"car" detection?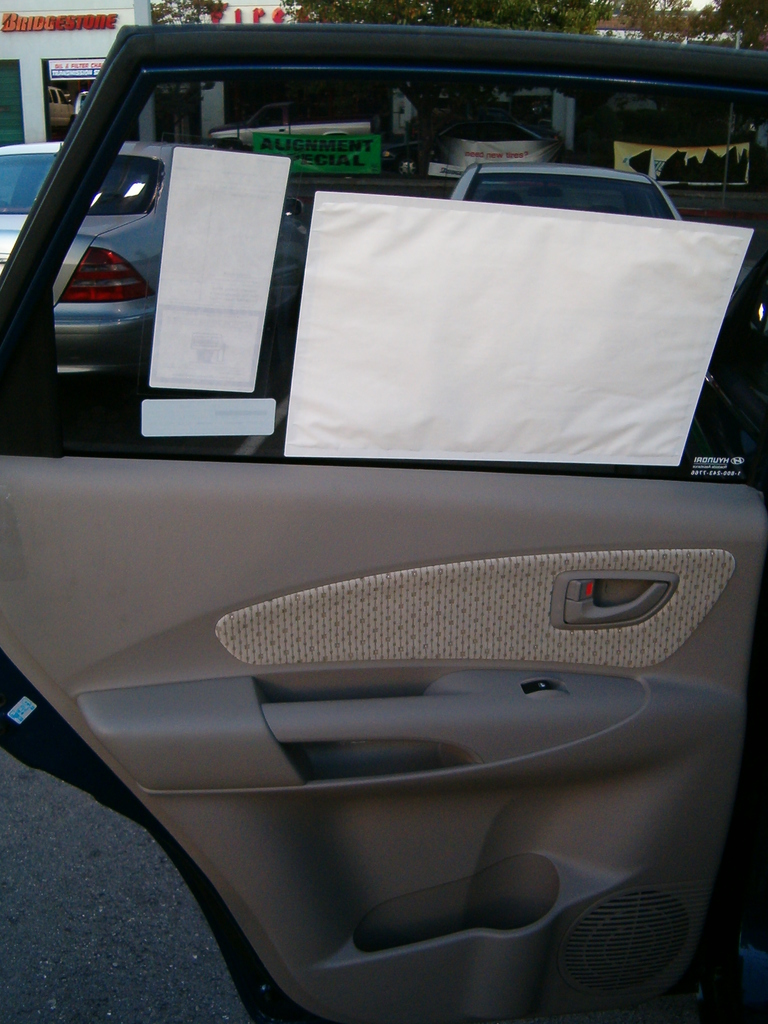
pyautogui.locateOnScreen(443, 163, 679, 221)
